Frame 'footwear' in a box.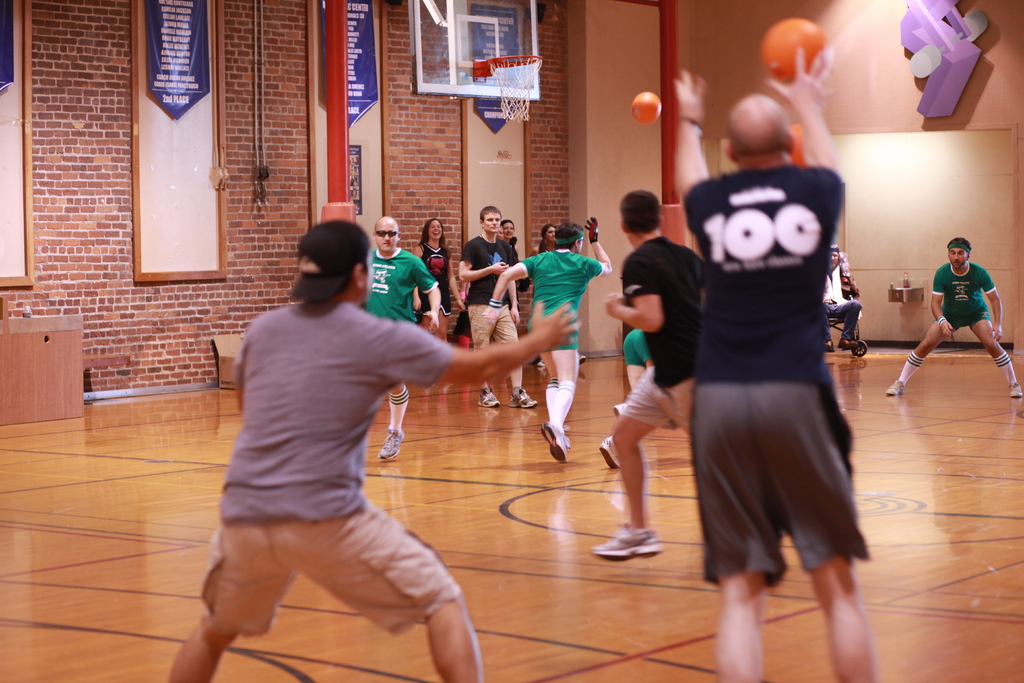
885, 370, 908, 397.
